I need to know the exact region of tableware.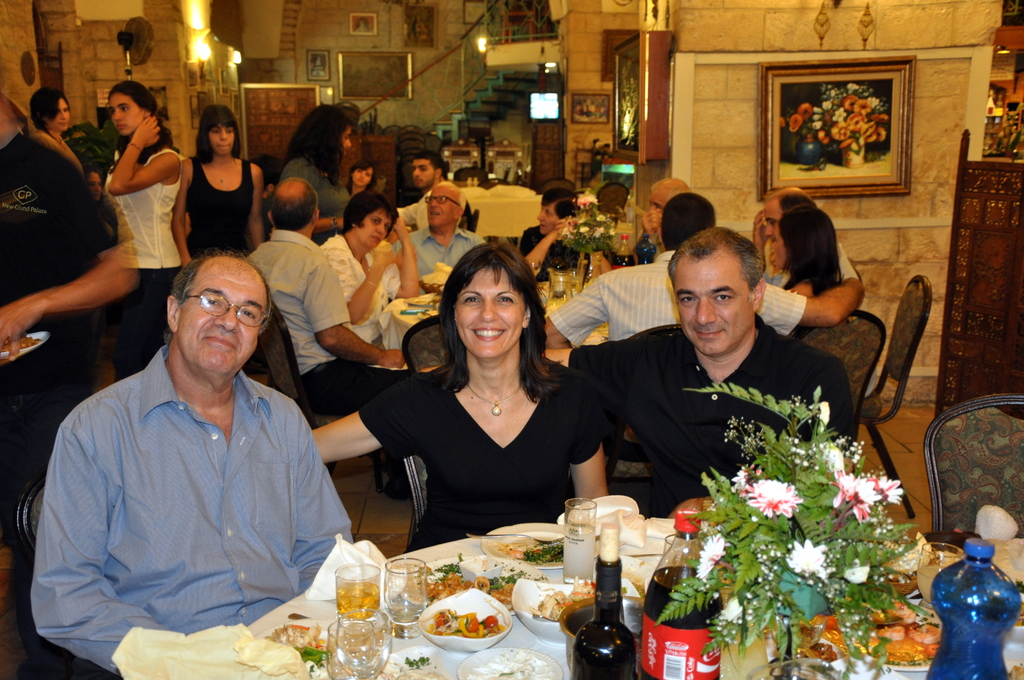
Region: left=565, top=266, right=582, bottom=287.
